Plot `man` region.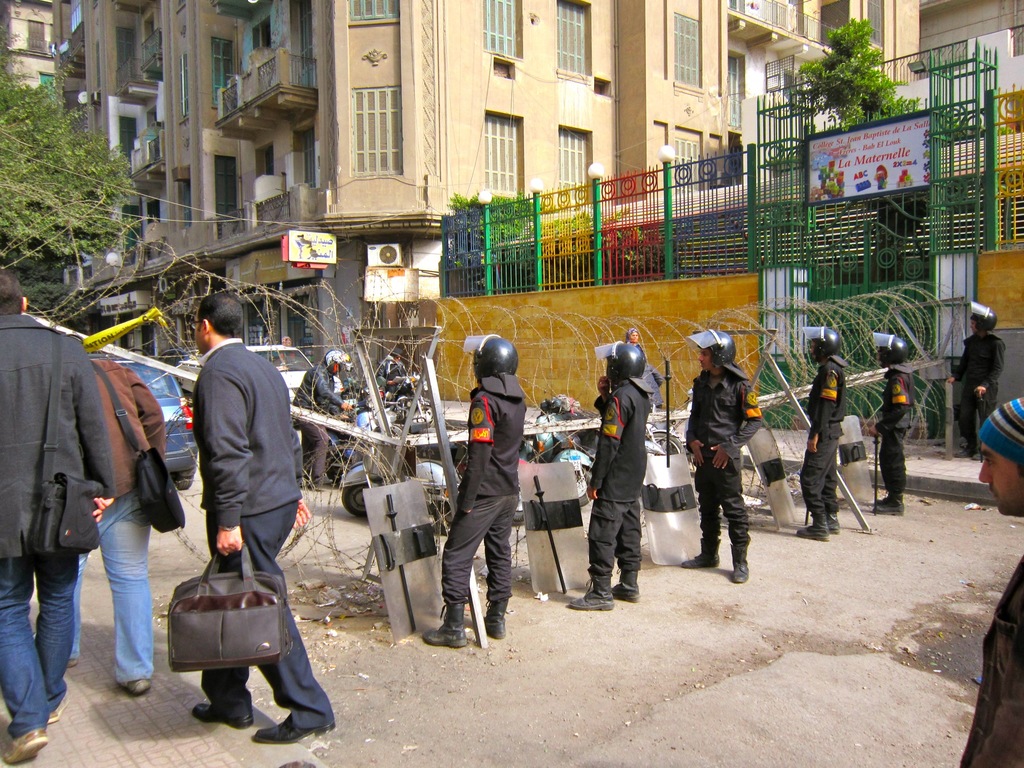
Plotted at <box>190,294,336,746</box>.
